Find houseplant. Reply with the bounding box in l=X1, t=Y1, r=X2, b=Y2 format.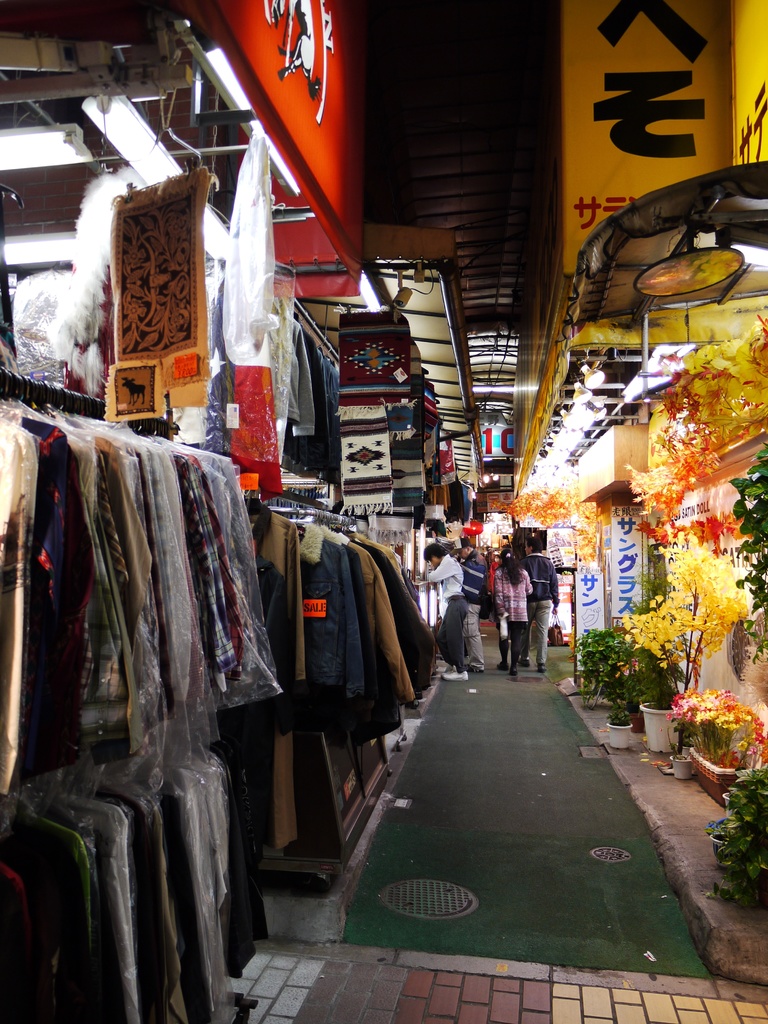
l=580, t=612, r=644, b=739.
